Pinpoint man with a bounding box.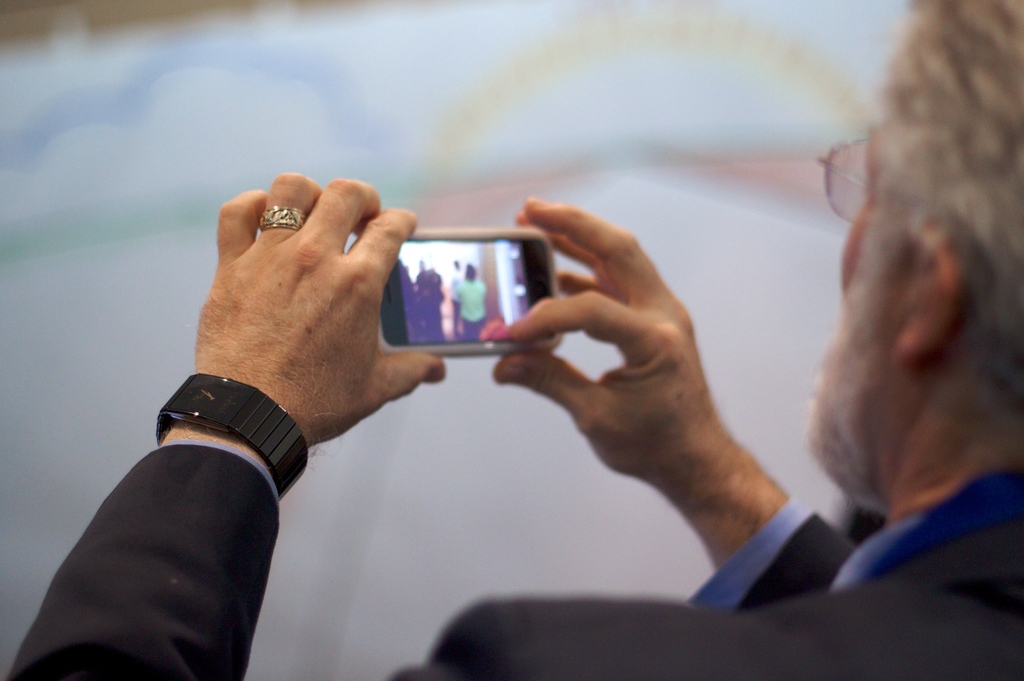
(left=0, top=0, right=1023, bottom=680).
